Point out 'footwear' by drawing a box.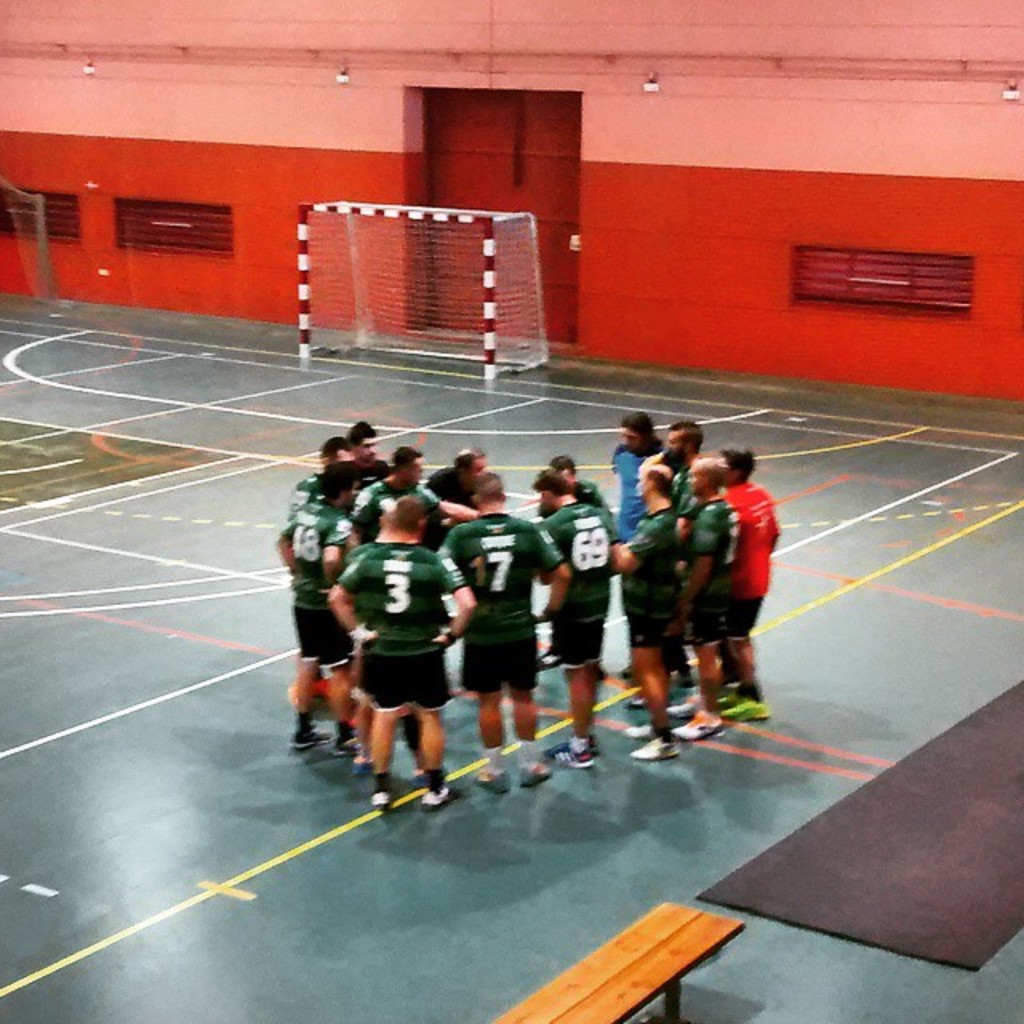
bbox=(710, 685, 749, 707).
